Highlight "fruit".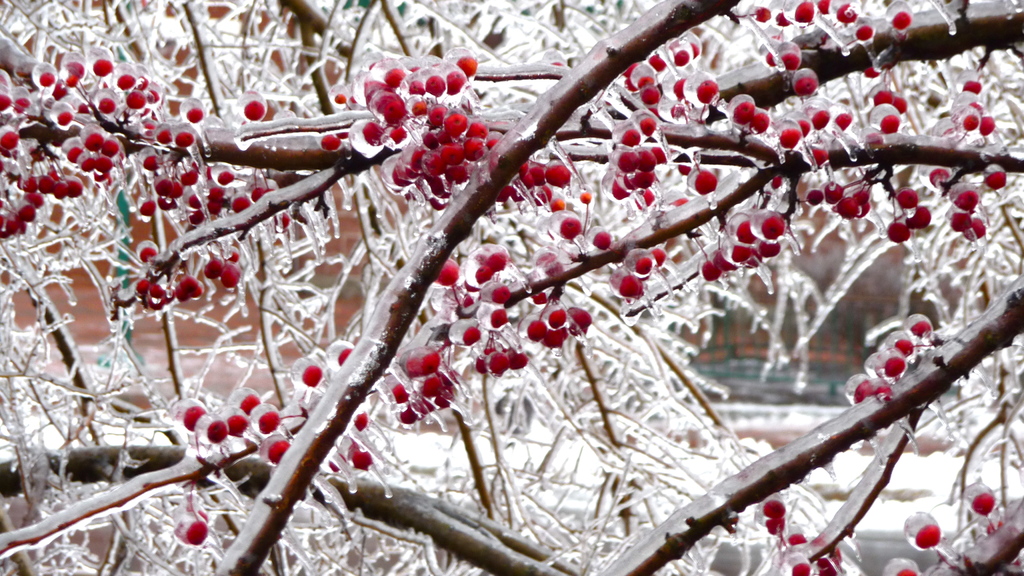
Highlighted region: pyautogui.locateOnScreen(647, 52, 666, 73).
